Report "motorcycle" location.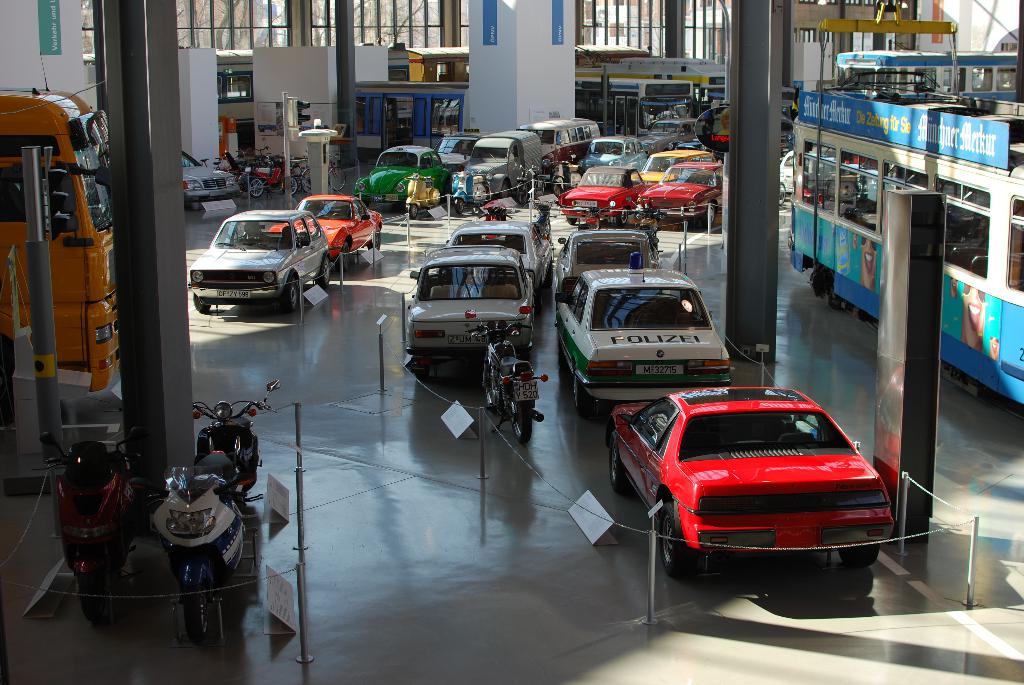
Report: [left=145, top=383, right=282, bottom=656].
